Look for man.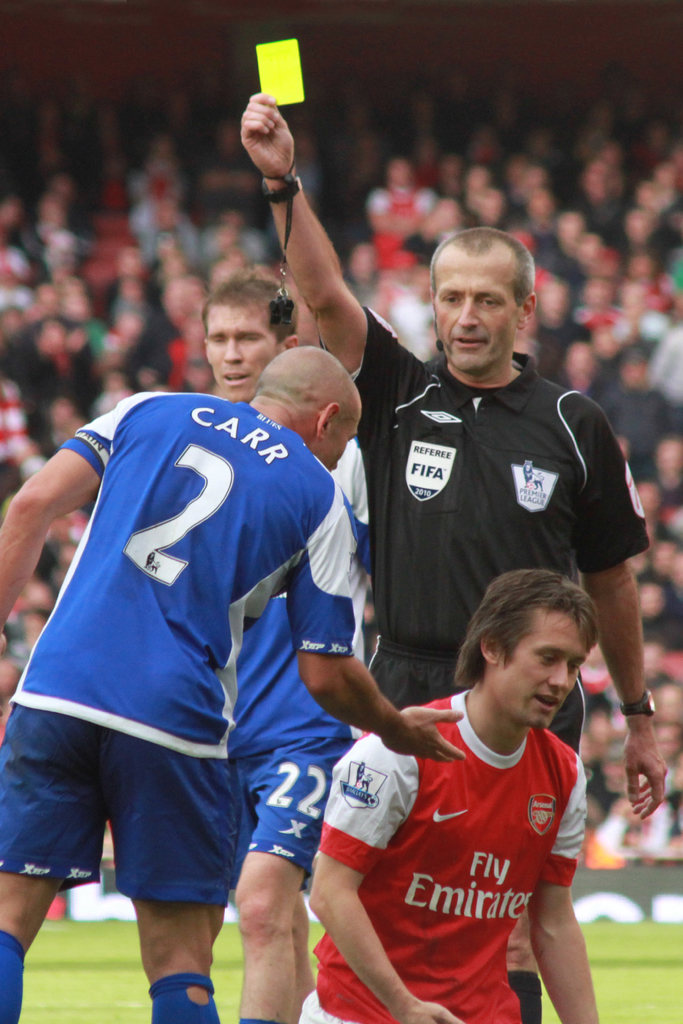
Found: bbox=[197, 280, 370, 1023].
